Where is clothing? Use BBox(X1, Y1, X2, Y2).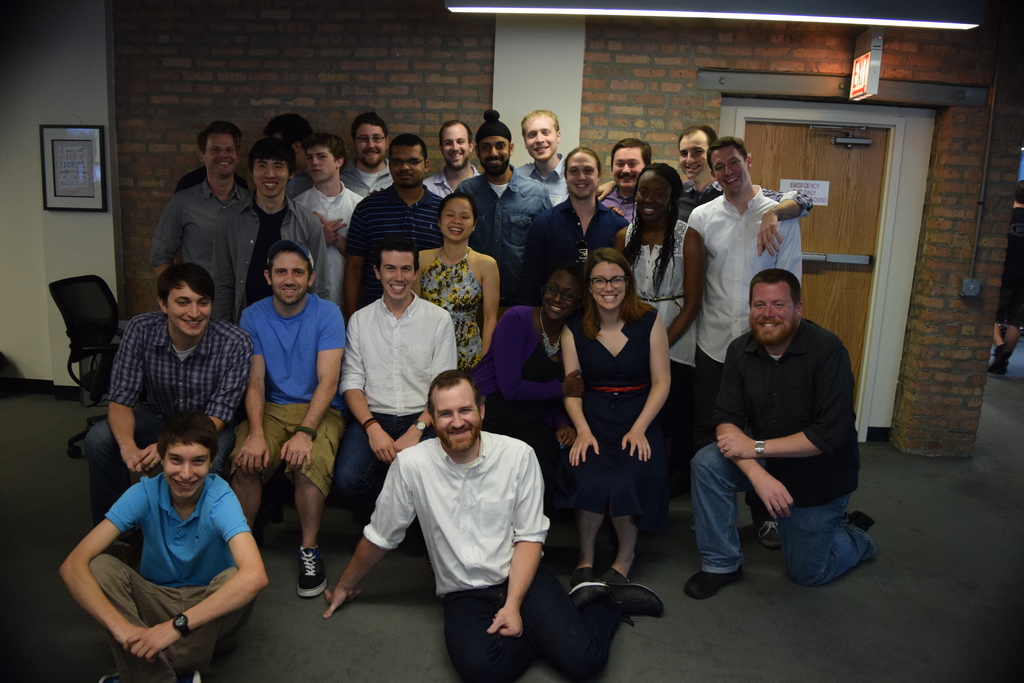
BBox(621, 213, 704, 366).
